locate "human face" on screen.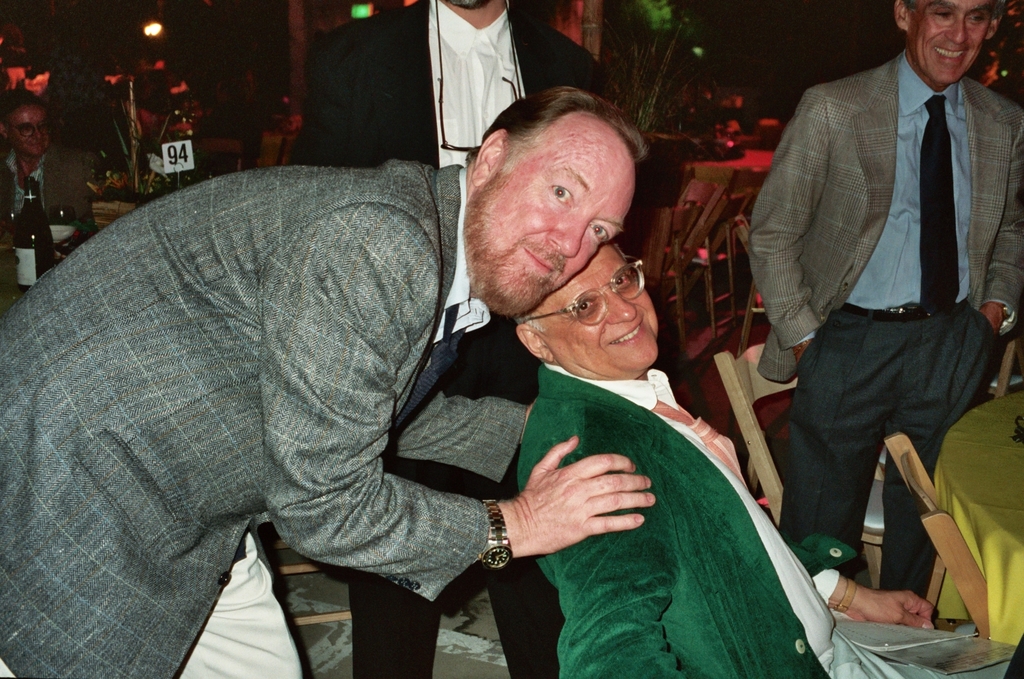
On screen at 476,113,635,306.
